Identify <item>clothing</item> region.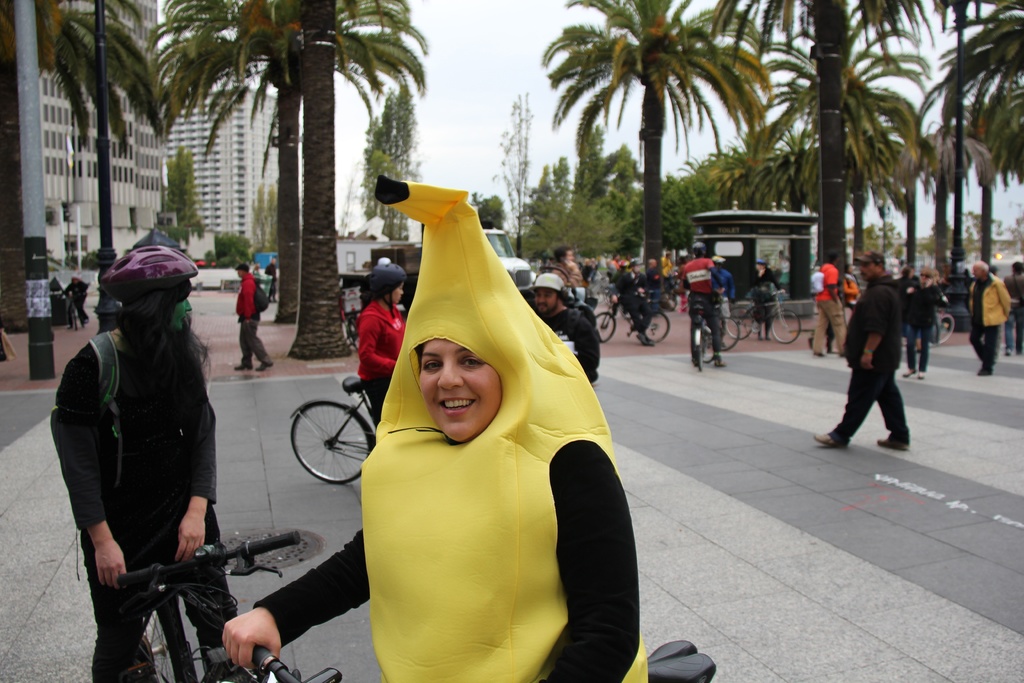
Region: (left=618, top=268, right=660, bottom=334).
